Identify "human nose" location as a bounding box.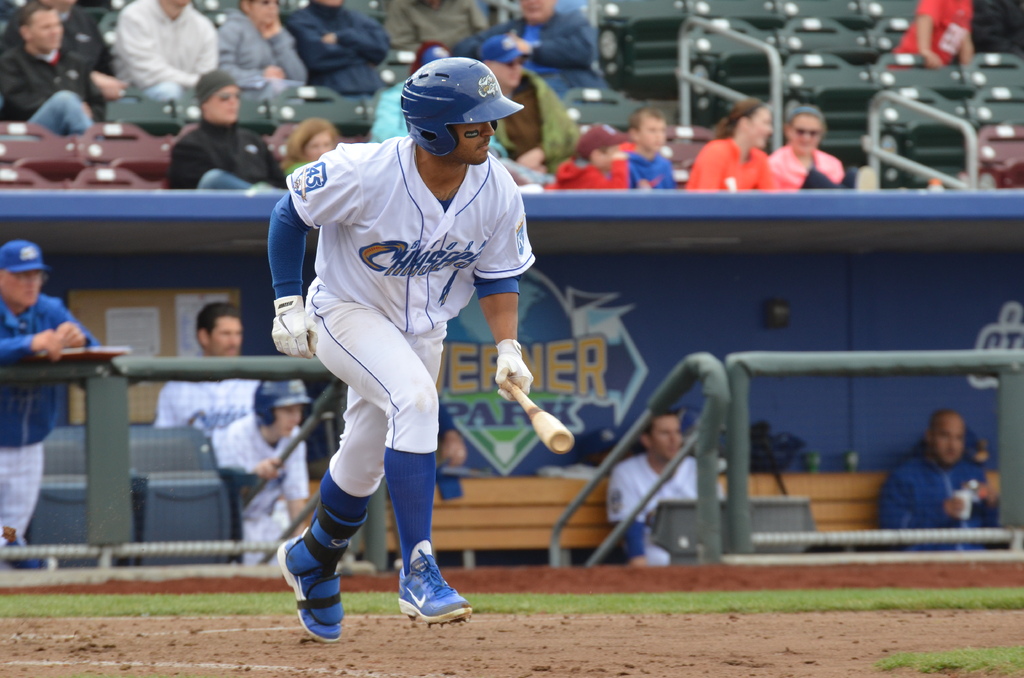
bbox(289, 410, 300, 427).
